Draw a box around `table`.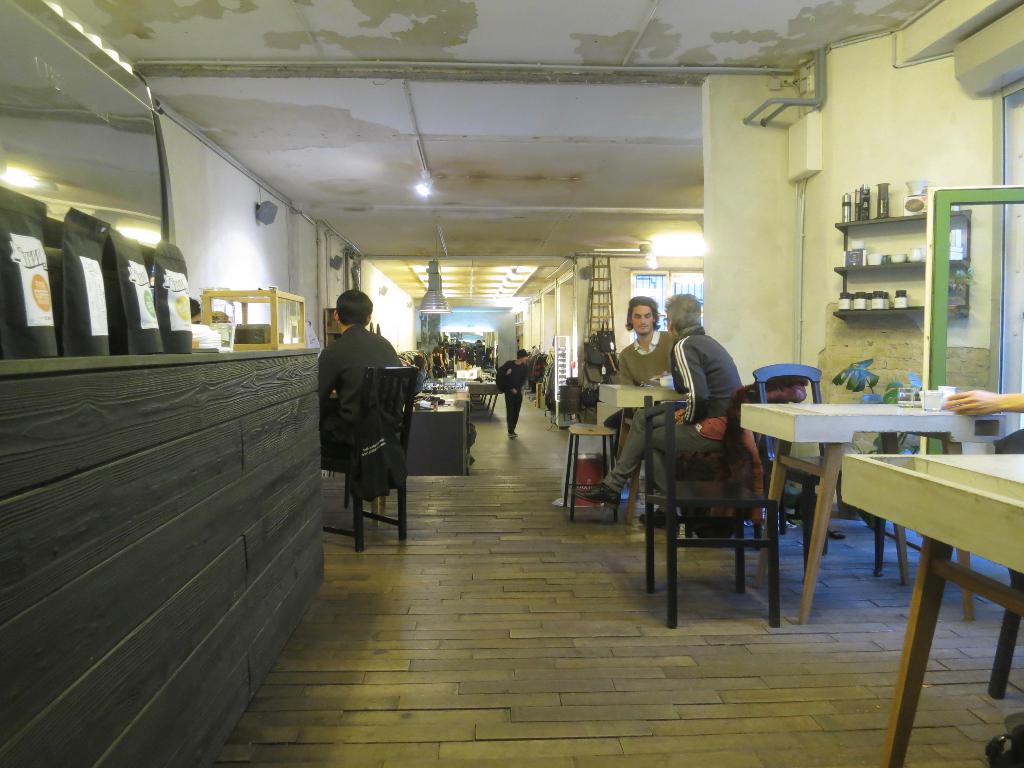
{"left": 845, "top": 454, "right": 1023, "bottom": 767}.
